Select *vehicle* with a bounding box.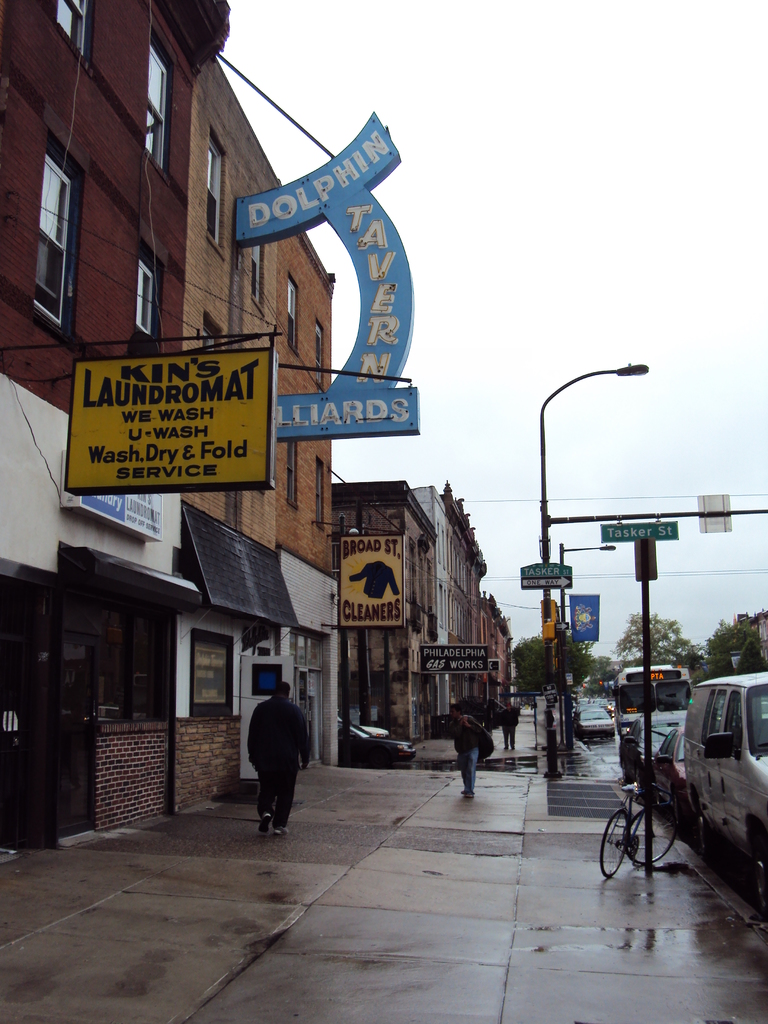
crop(576, 709, 618, 737).
